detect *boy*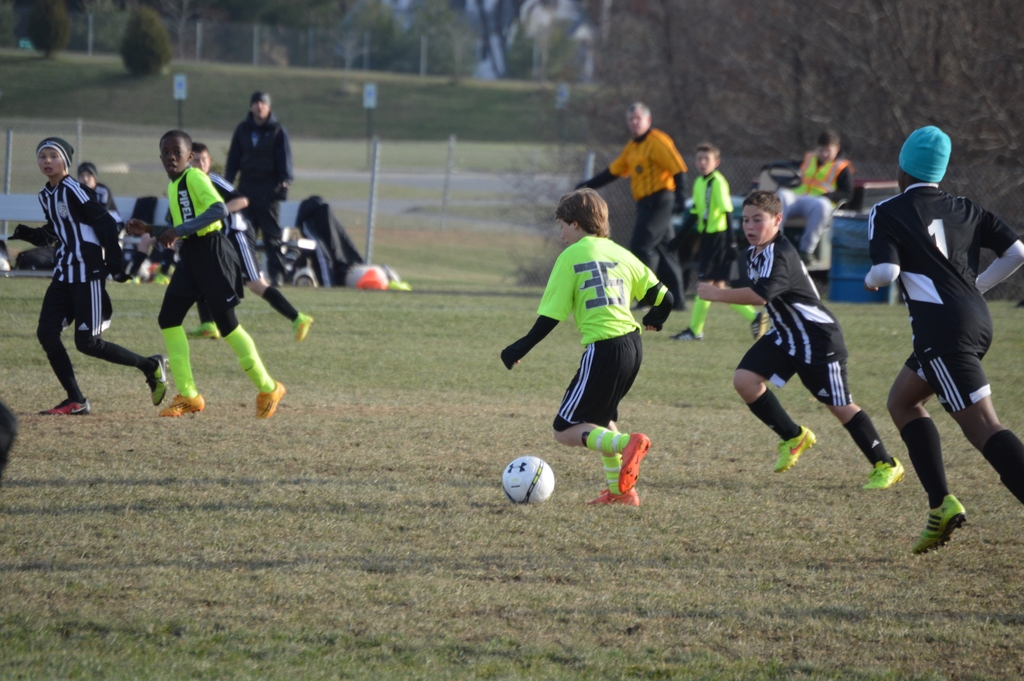
(left=8, top=137, right=168, bottom=414)
